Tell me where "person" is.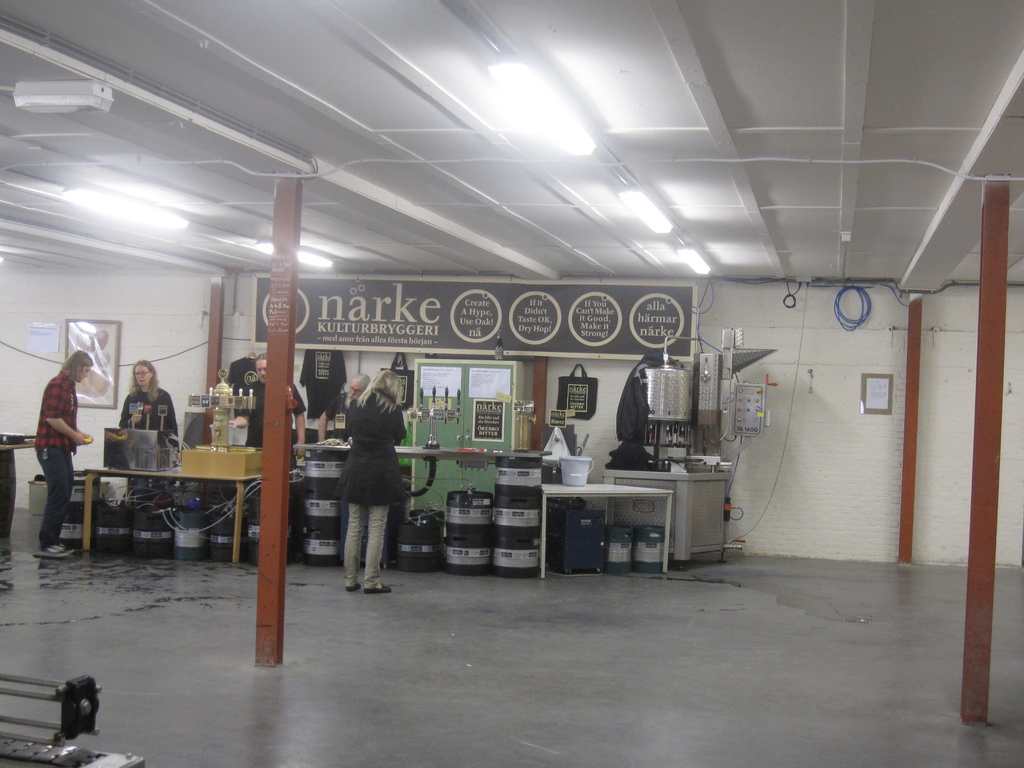
"person" is at [x1=122, y1=362, x2=182, y2=450].
